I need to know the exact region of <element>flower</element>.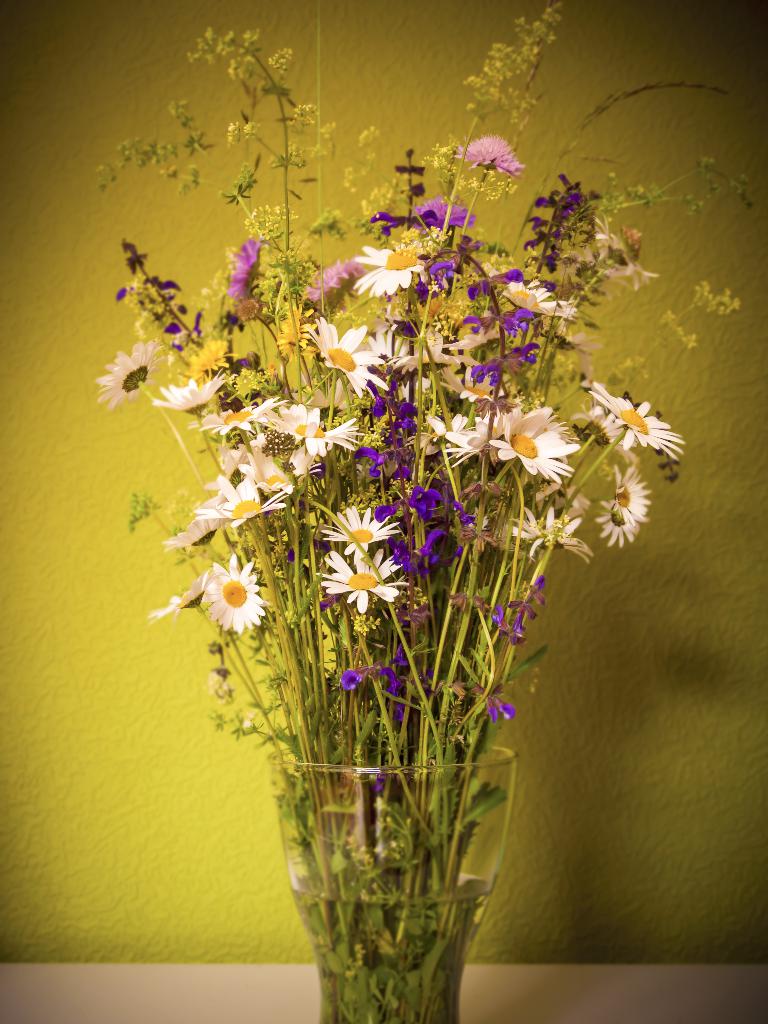
Region: (x1=317, y1=547, x2=396, y2=611).
